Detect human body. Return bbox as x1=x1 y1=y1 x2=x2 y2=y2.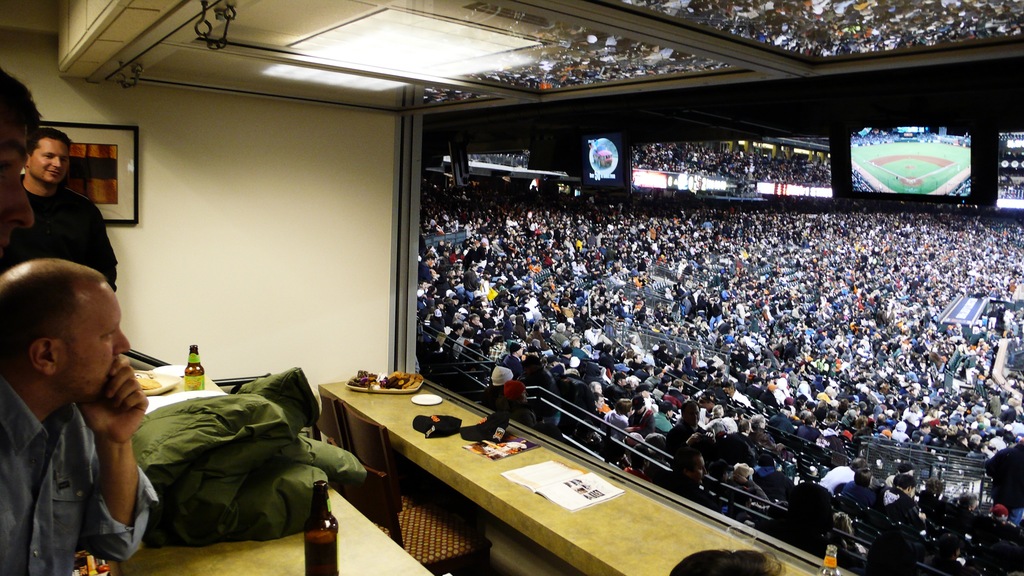
x1=534 y1=228 x2=539 y2=234.
